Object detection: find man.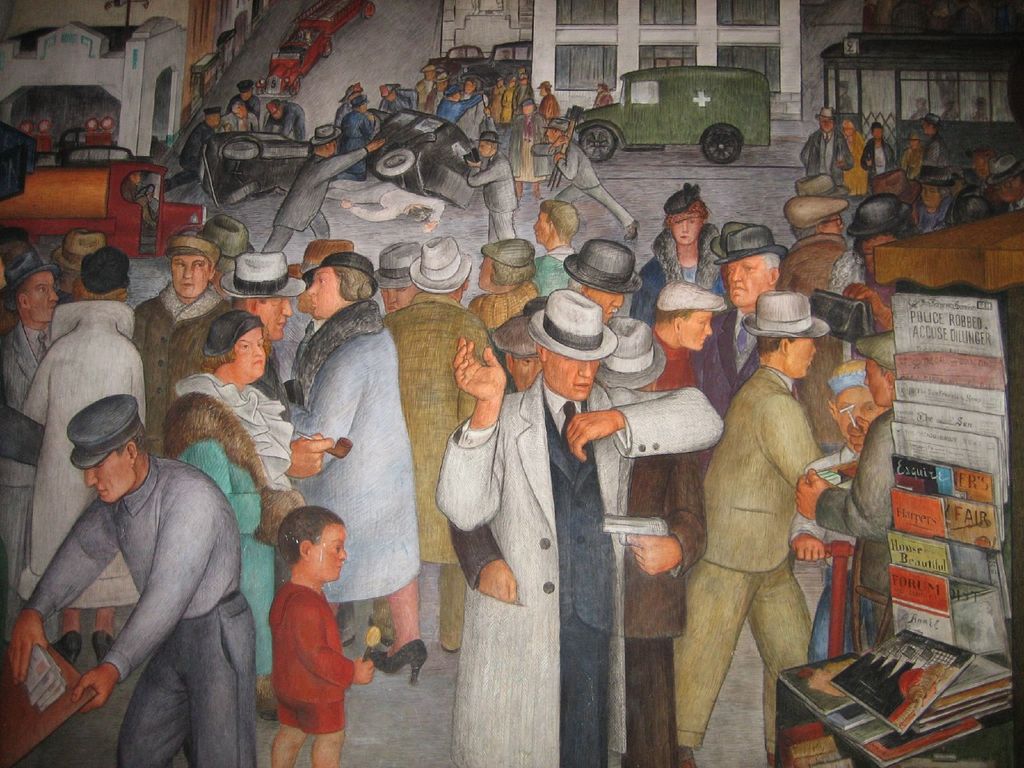
crop(433, 82, 481, 124).
